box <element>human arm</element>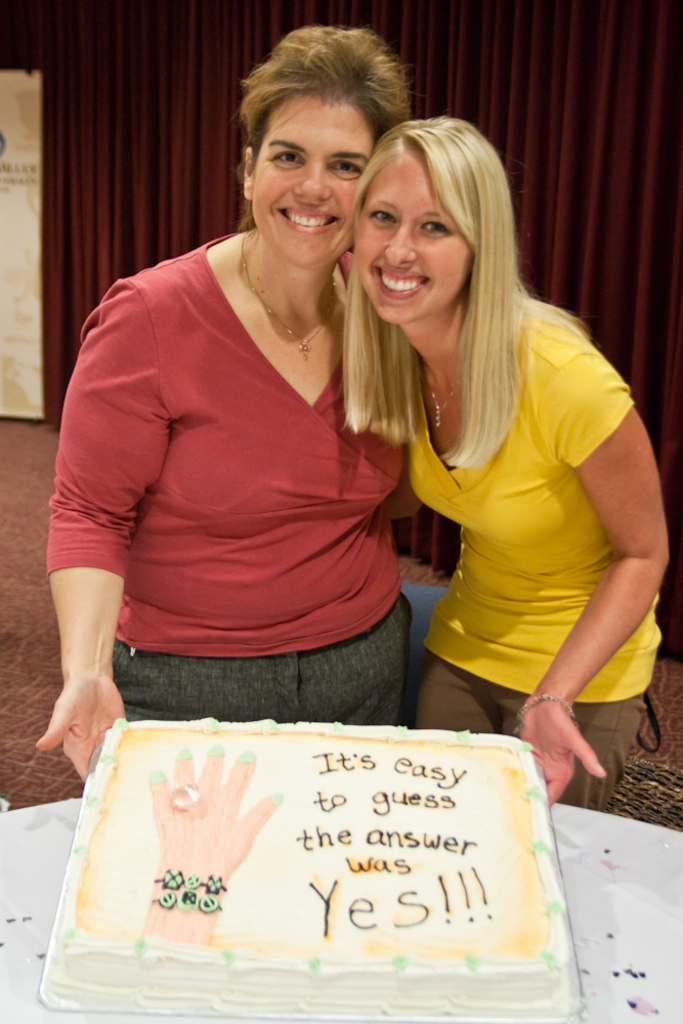
crop(387, 472, 417, 517)
